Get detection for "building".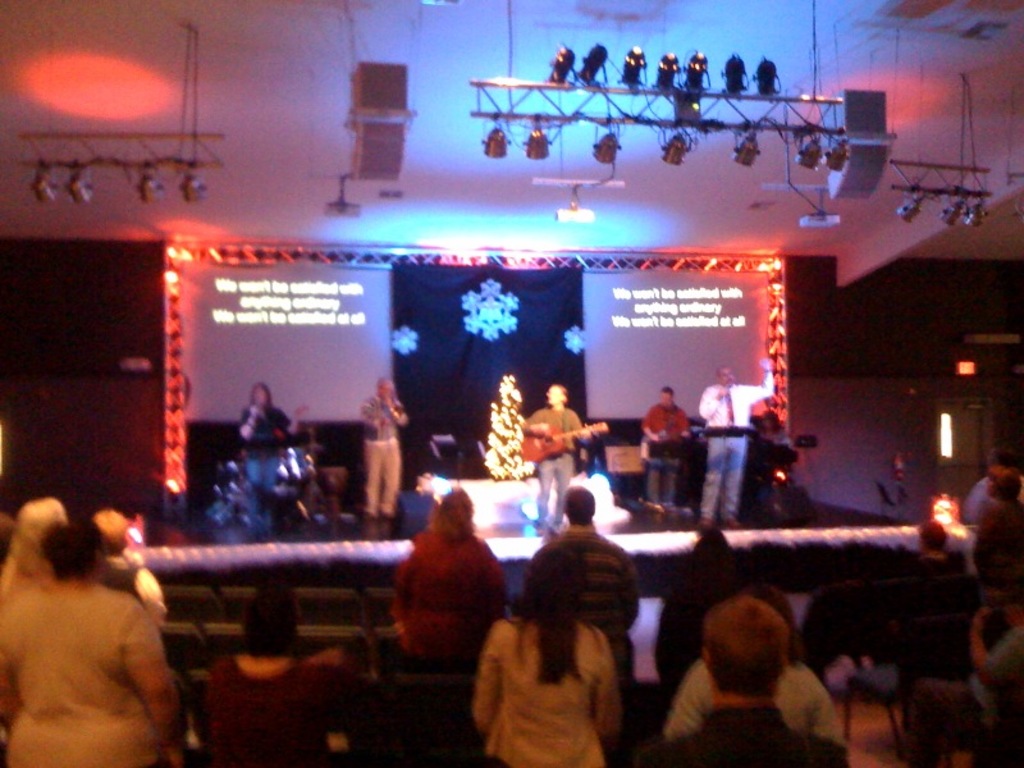
Detection: [0,0,1023,767].
